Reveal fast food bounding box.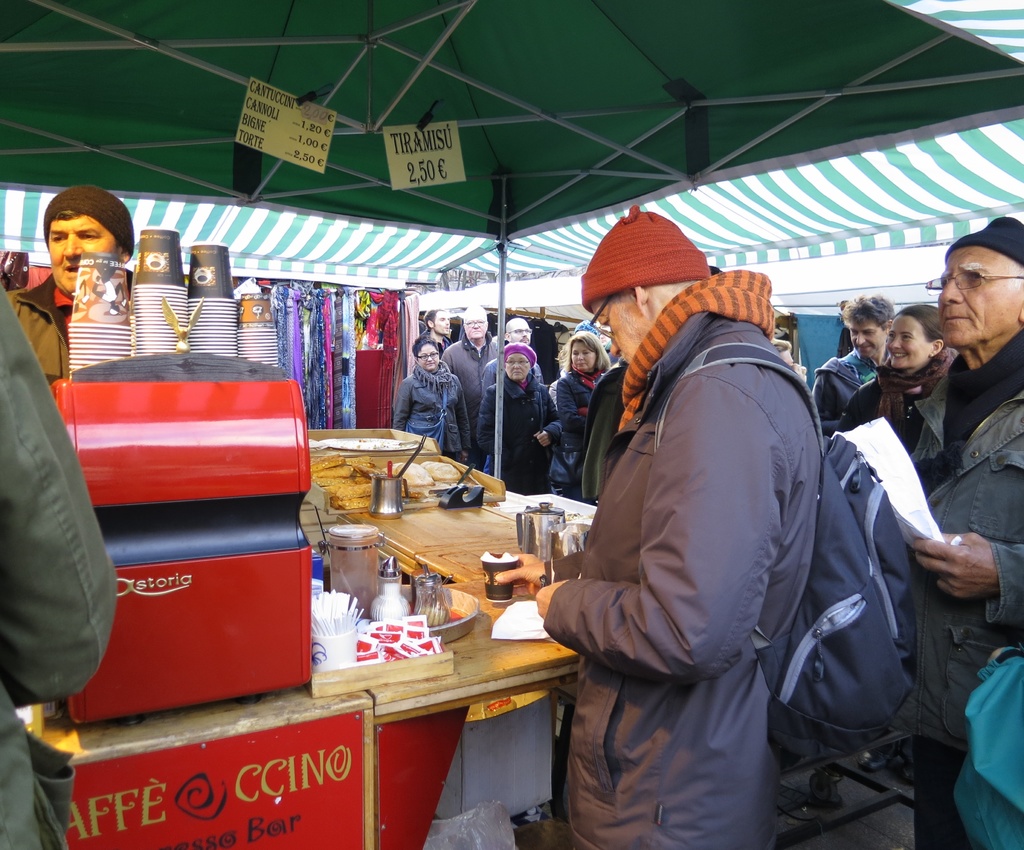
Revealed: box(419, 460, 467, 483).
